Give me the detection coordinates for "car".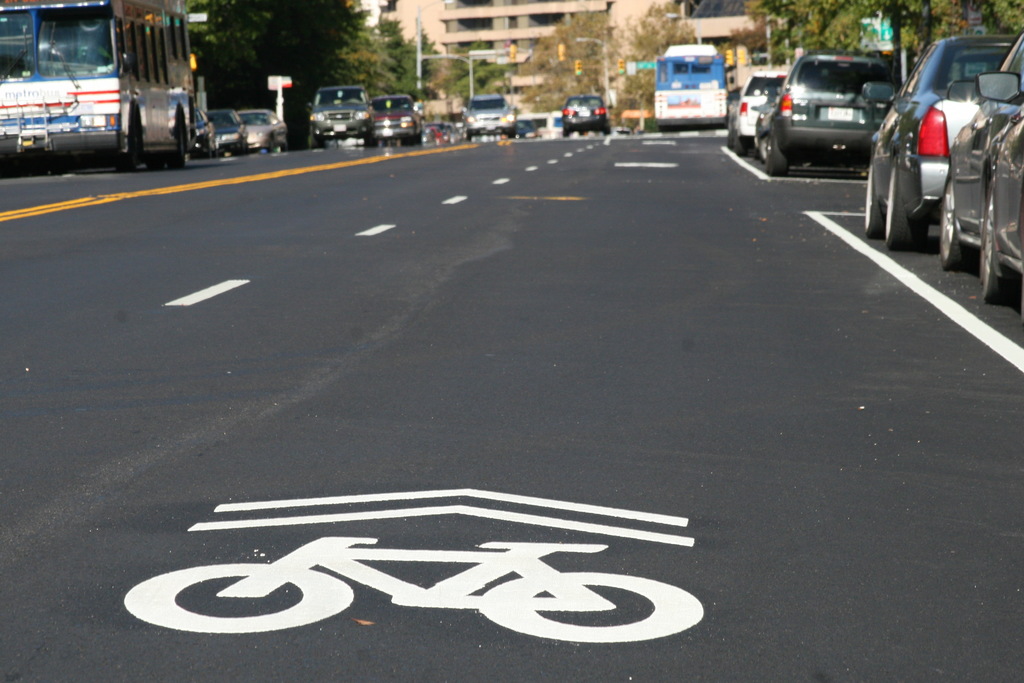
(466,92,512,142).
